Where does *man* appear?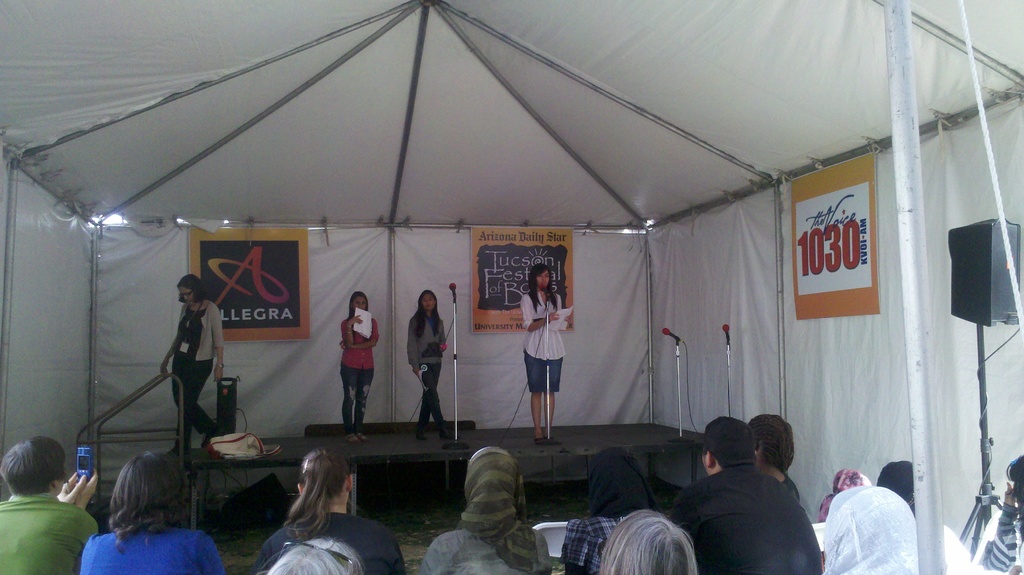
Appears at select_region(669, 429, 816, 574).
